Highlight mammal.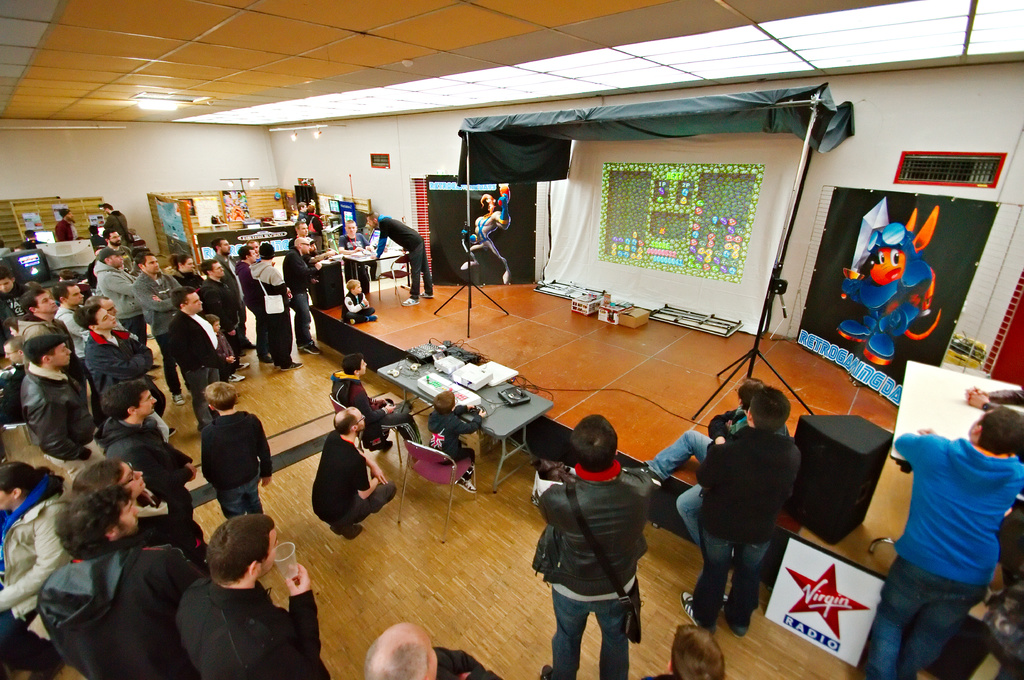
Highlighted region: 56,281,89,356.
